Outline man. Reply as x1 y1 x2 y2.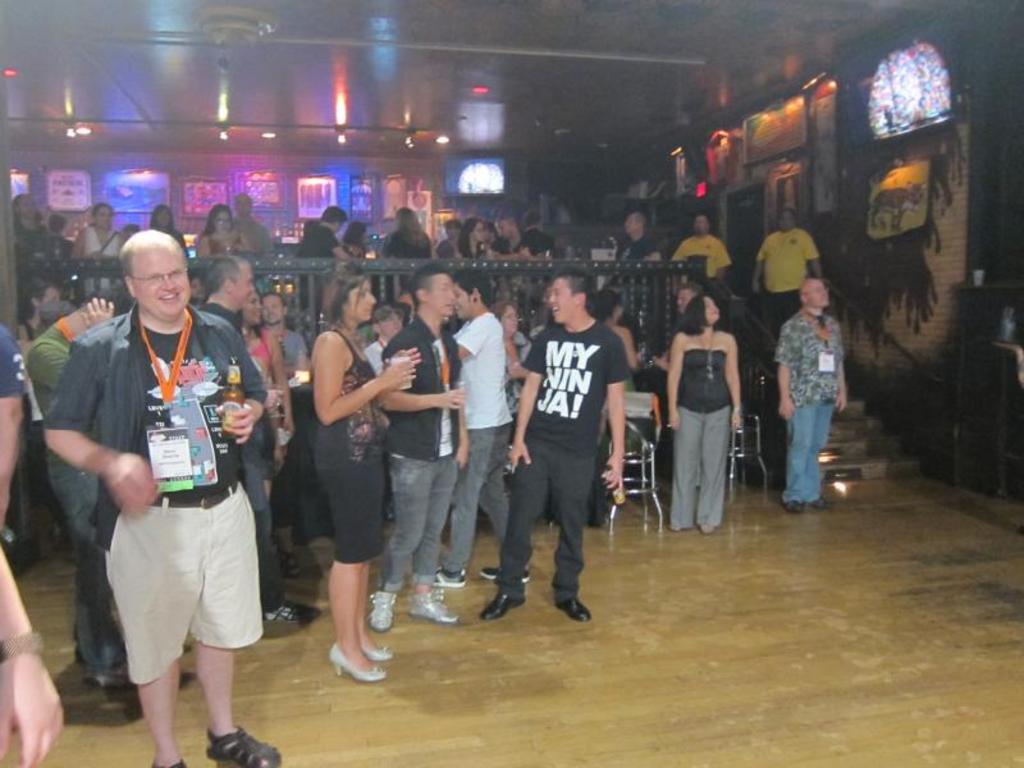
255 284 314 379.
